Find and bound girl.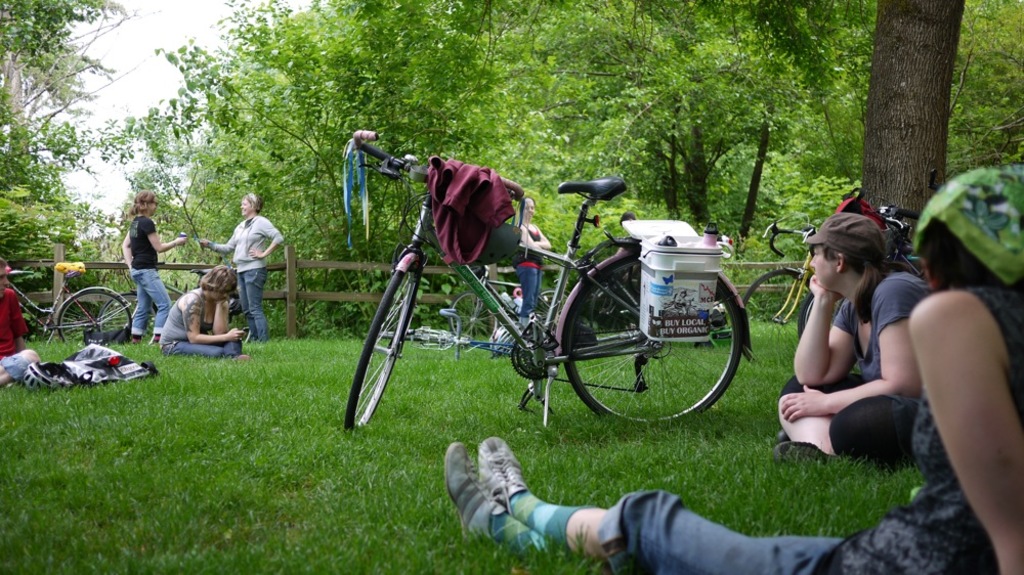
Bound: box(452, 163, 1023, 574).
